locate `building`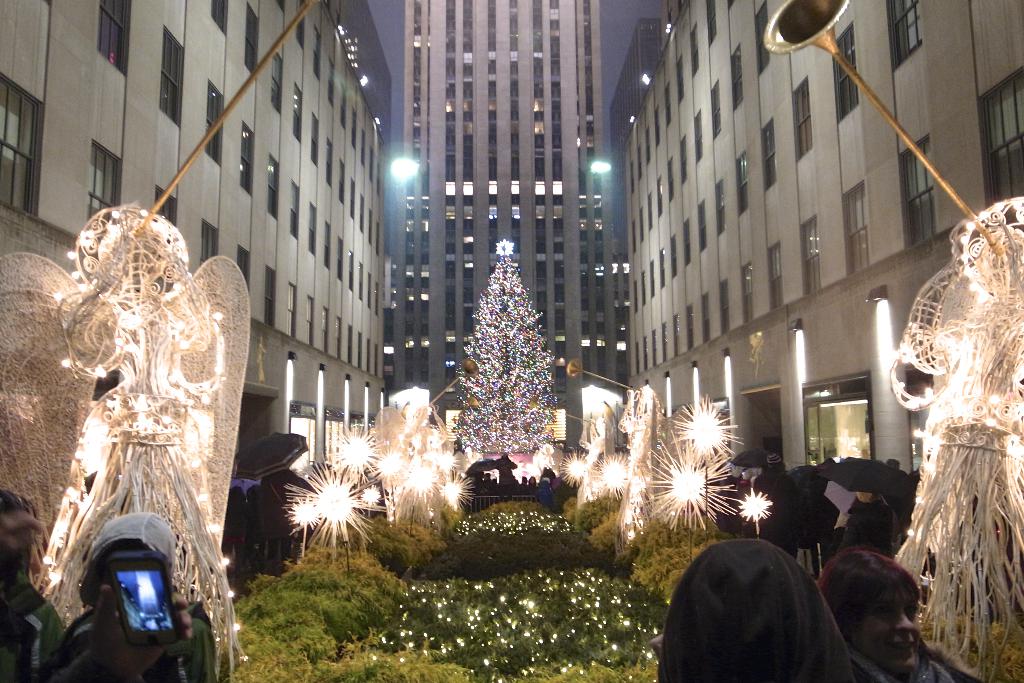
606/0/1023/479
